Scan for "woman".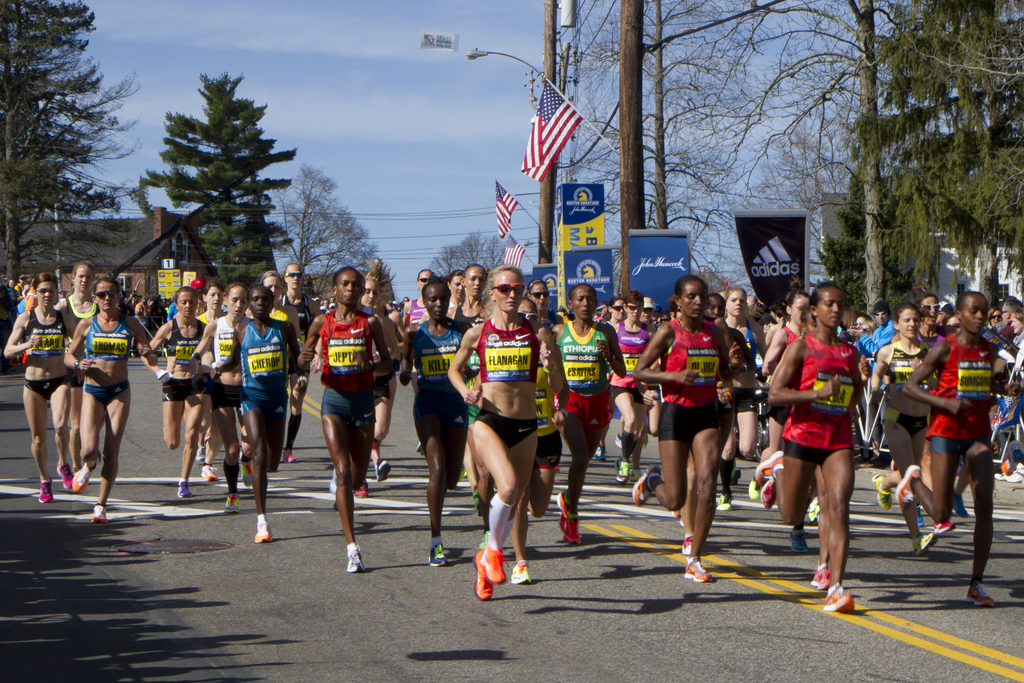
Scan result: [left=63, top=278, right=155, bottom=525].
